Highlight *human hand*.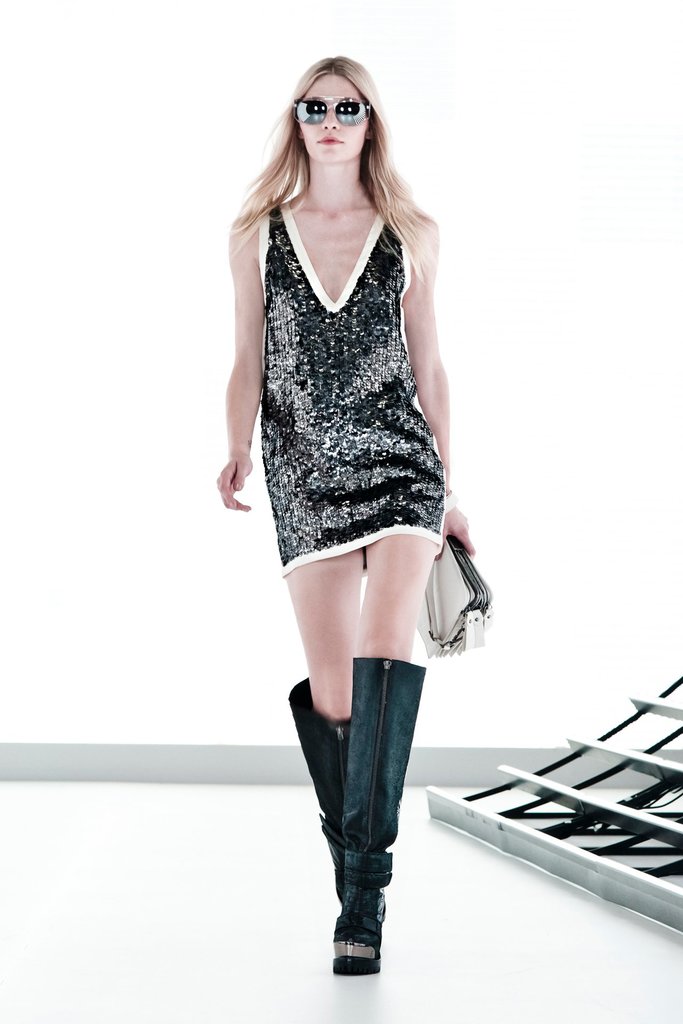
Highlighted region: 209 408 258 522.
